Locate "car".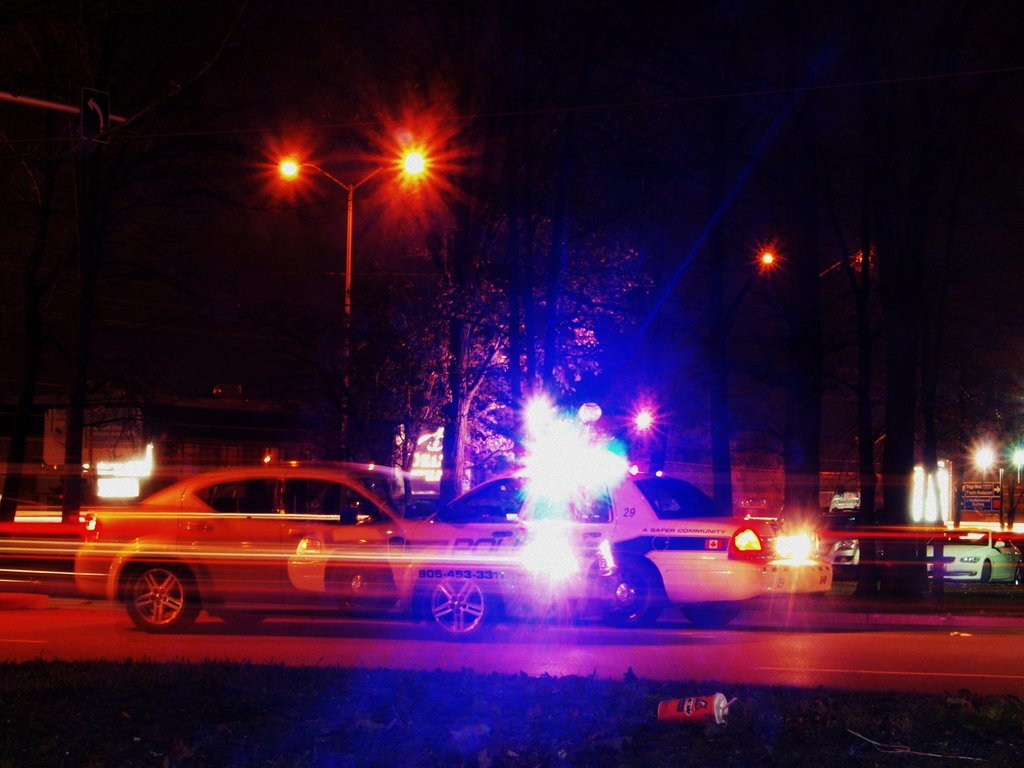
Bounding box: 805:533:876:566.
